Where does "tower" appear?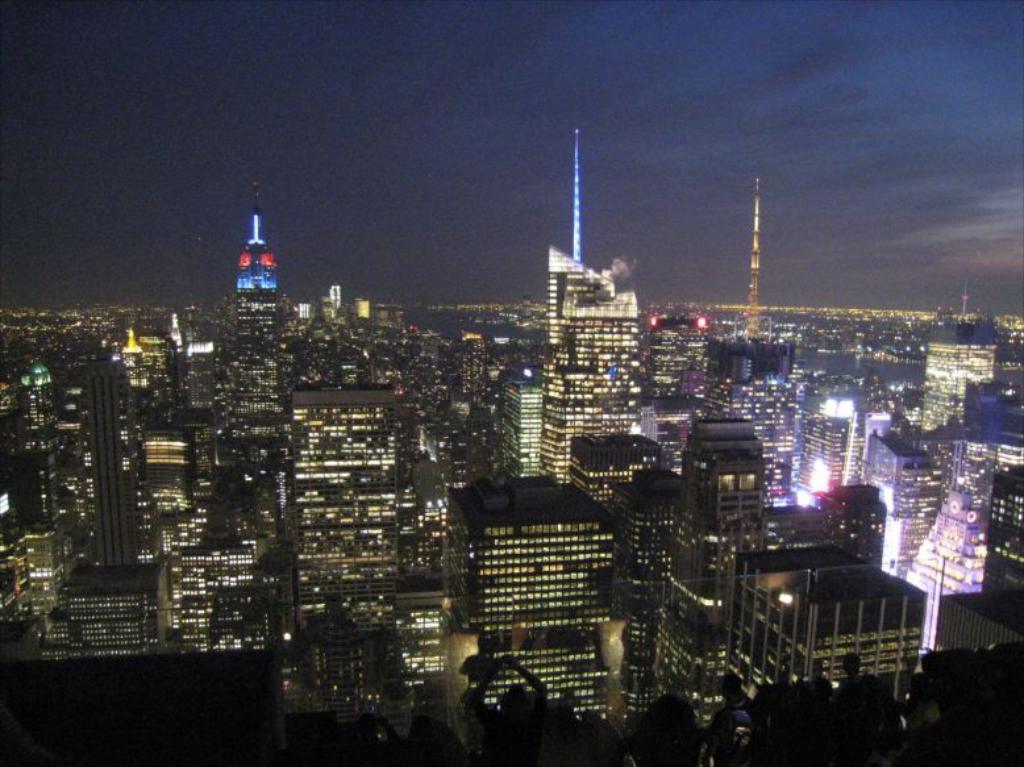
Appears at (778, 414, 890, 500).
